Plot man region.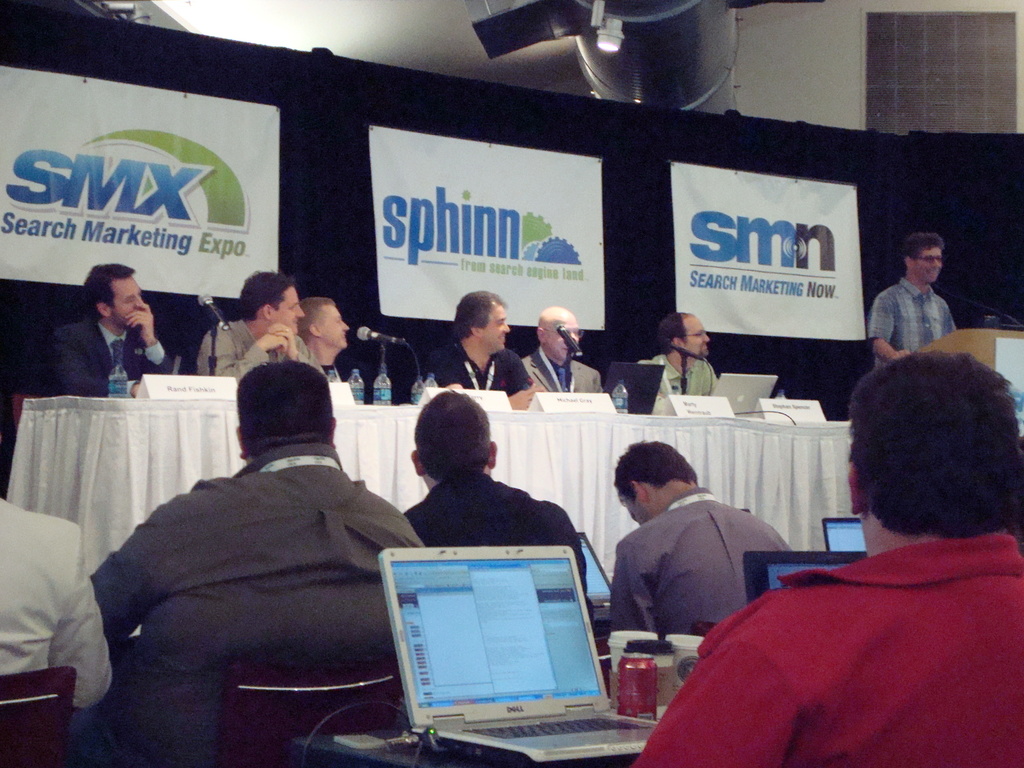
Plotted at left=630, top=351, right=1023, bottom=767.
